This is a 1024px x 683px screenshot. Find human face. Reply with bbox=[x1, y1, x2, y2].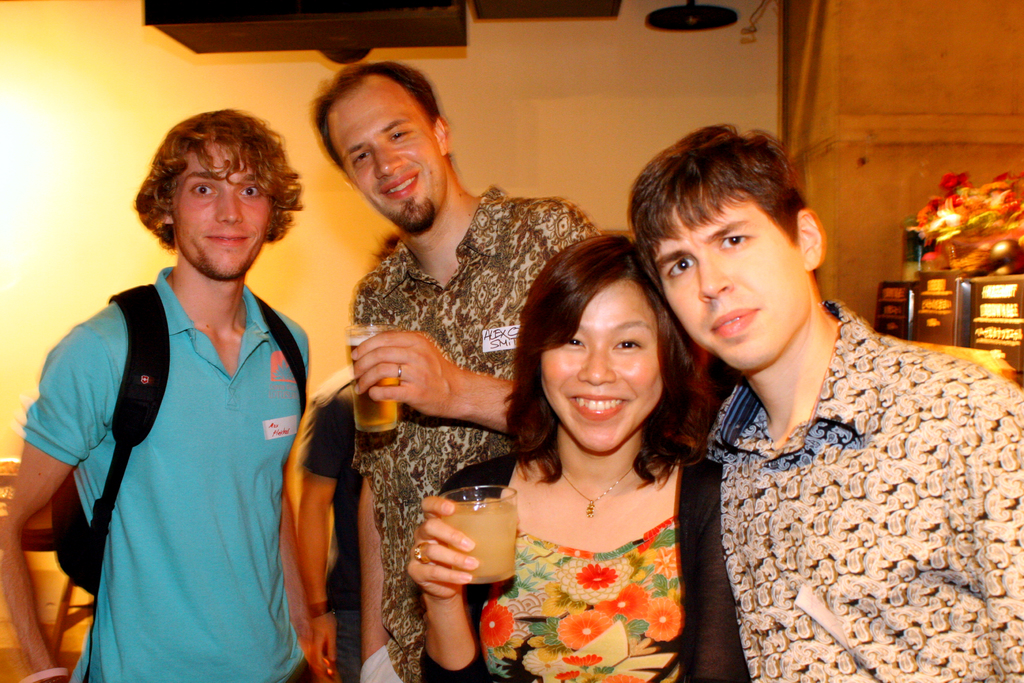
bbox=[326, 76, 445, 231].
